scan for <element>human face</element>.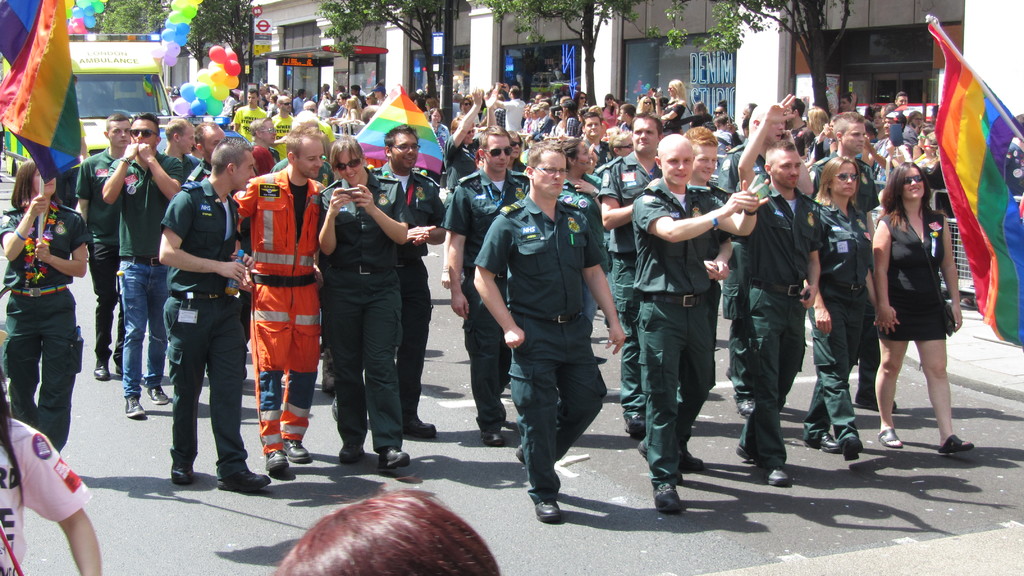
Scan result: bbox=[298, 141, 330, 183].
